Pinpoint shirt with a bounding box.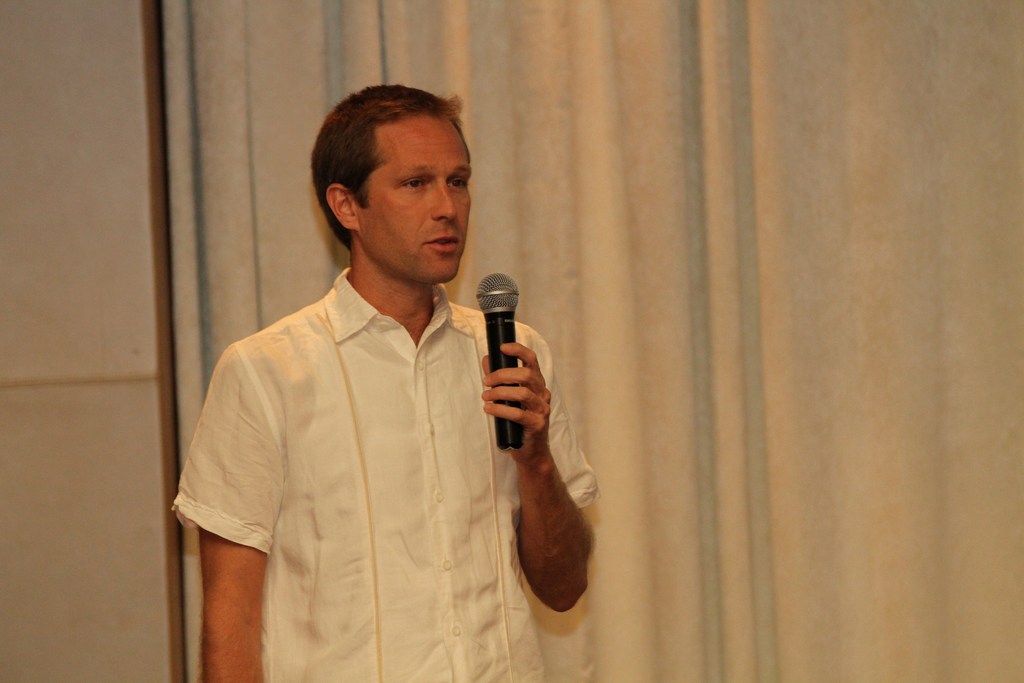
168:266:600:682.
